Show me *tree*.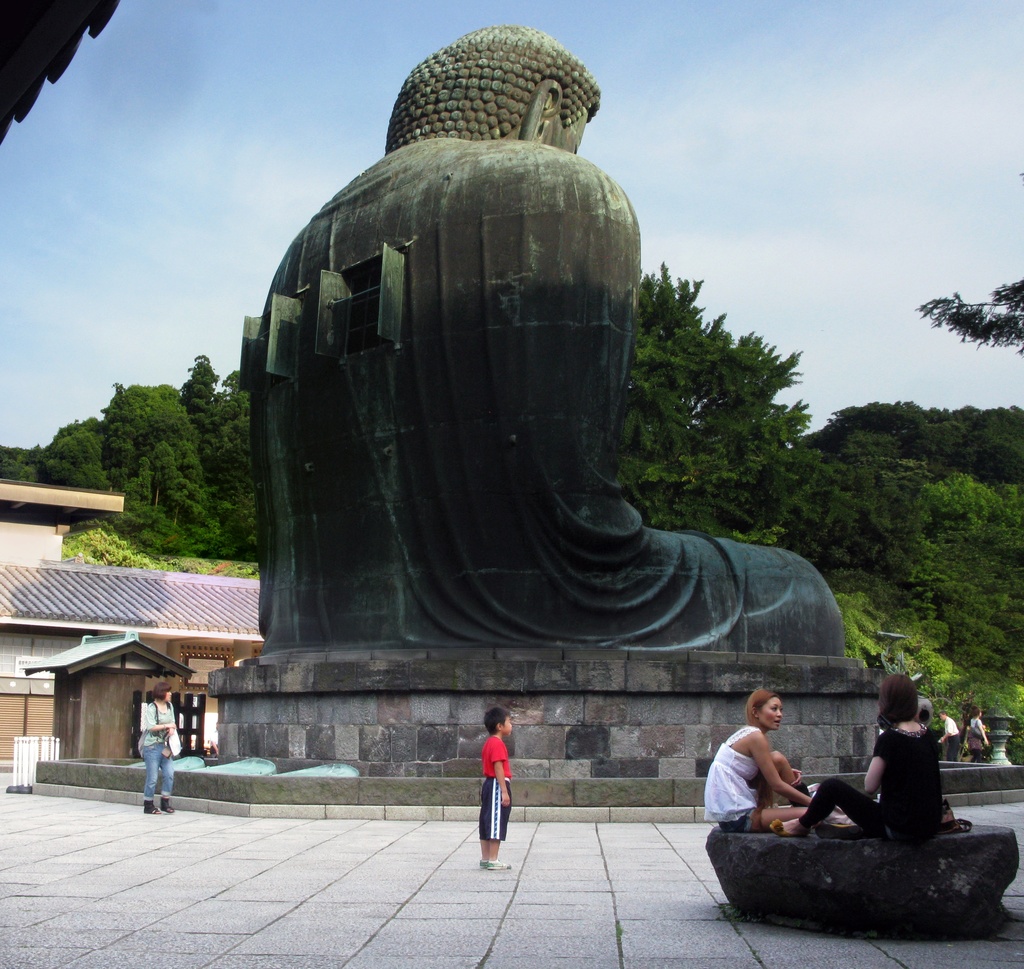
*tree* is here: (x1=620, y1=253, x2=827, y2=541).
